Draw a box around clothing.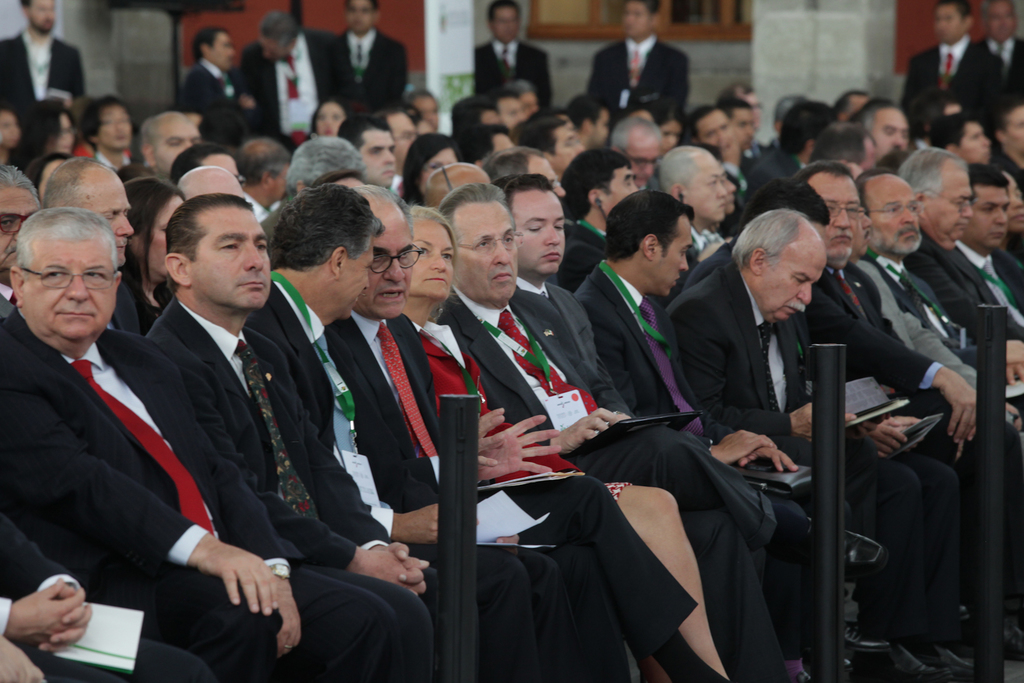
bbox=[515, 267, 621, 432].
